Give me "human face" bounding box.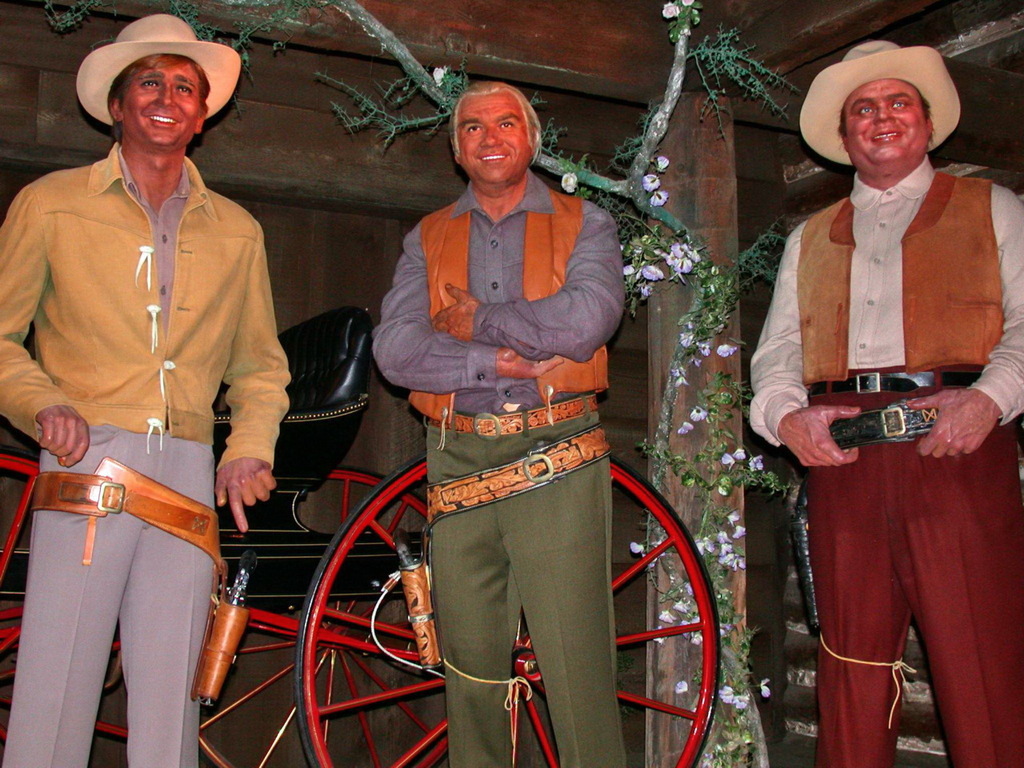
[843,74,925,170].
